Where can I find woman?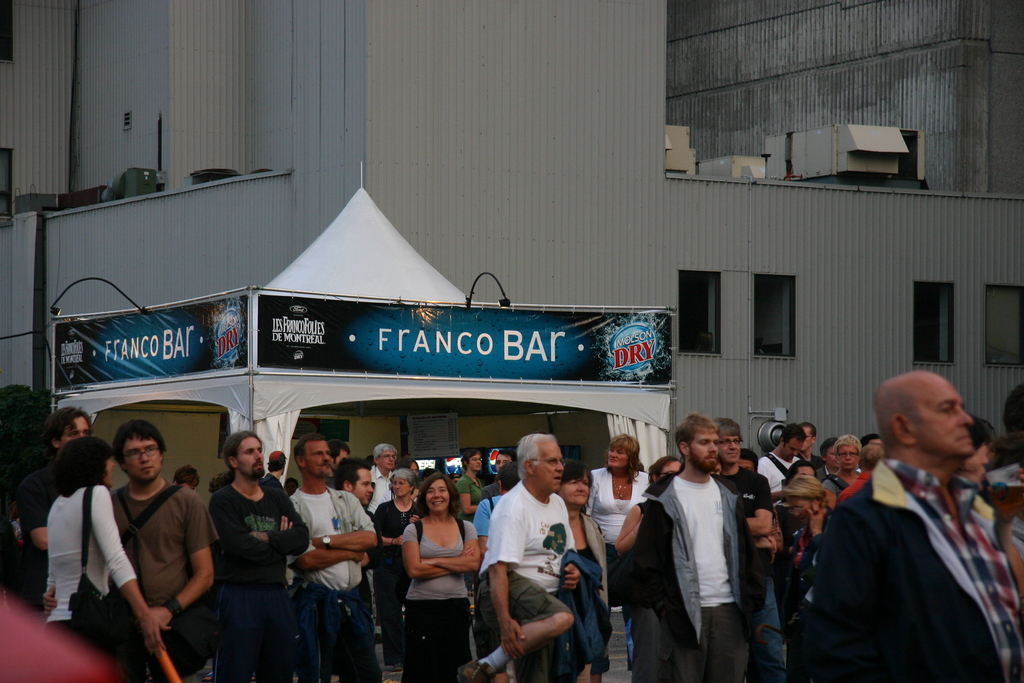
You can find it at l=589, t=430, r=660, b=548.
